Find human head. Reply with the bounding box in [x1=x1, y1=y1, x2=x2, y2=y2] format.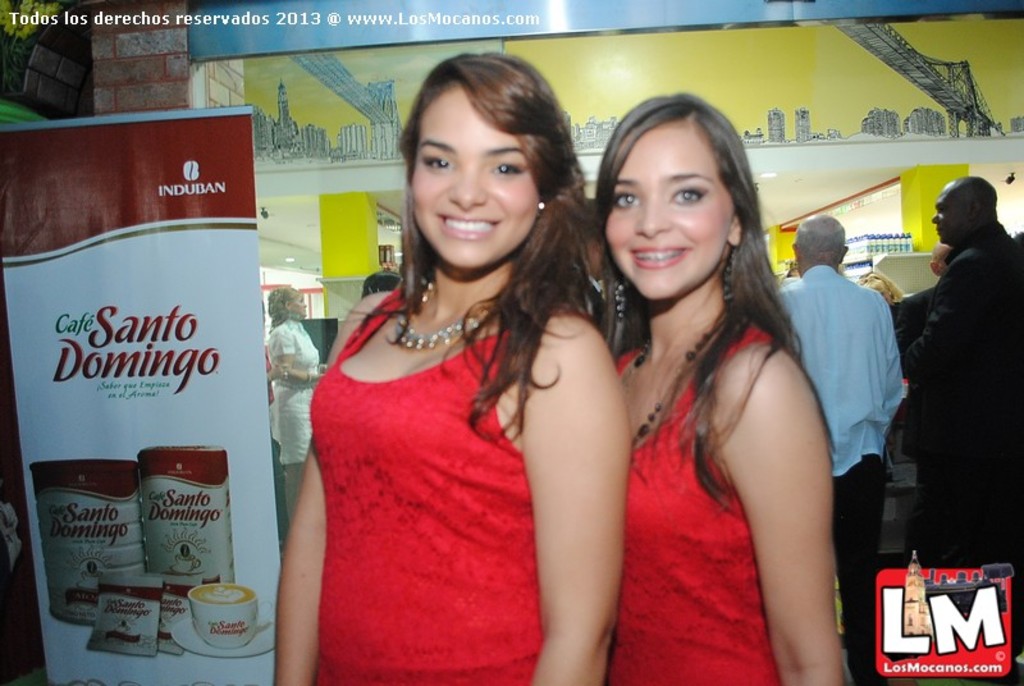
[x1=927, y1=175, x2=998, y2=243].
